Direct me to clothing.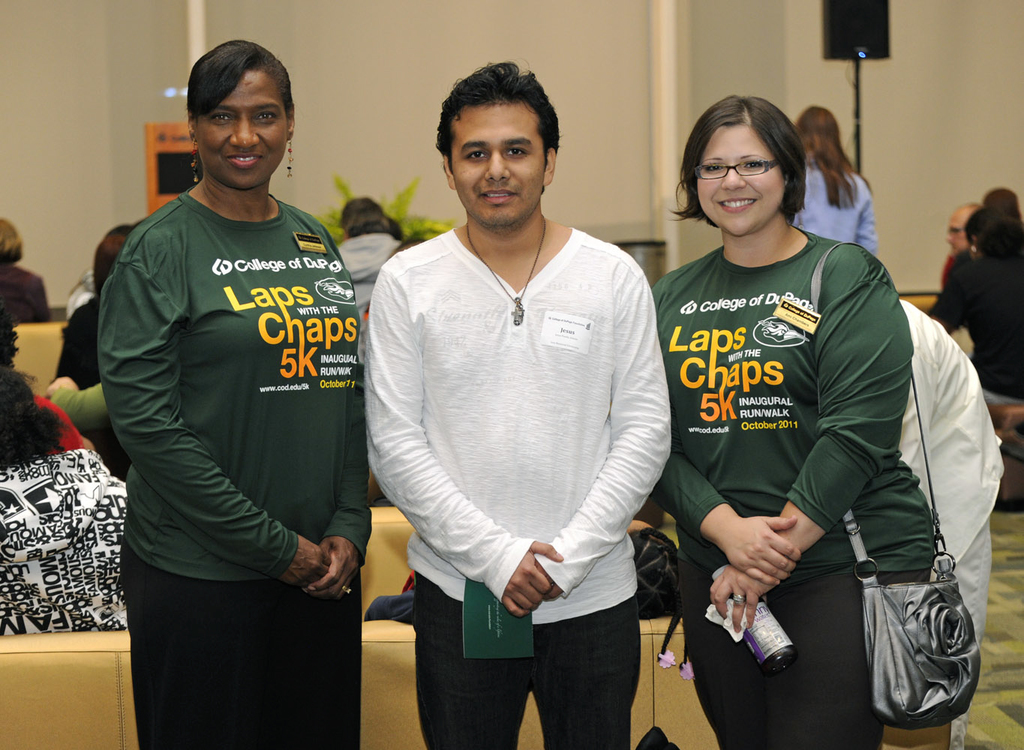
Direction: bbox(924, 253, 1023, 404).
